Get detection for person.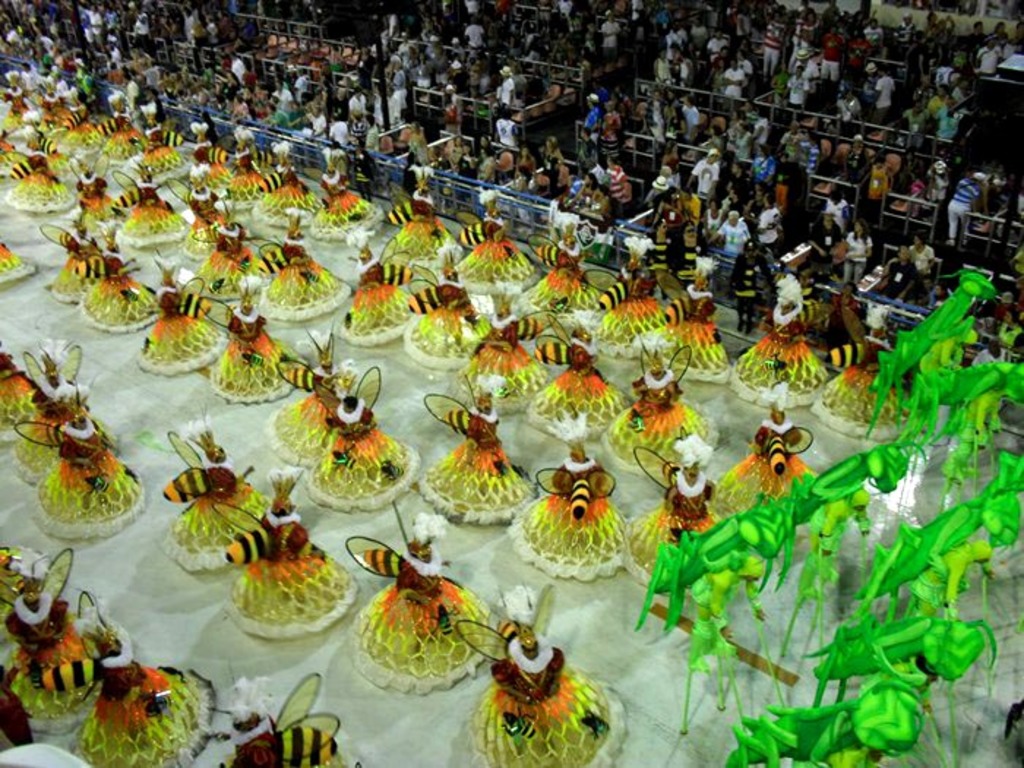
Detection: [67, 155, 111, 221].
